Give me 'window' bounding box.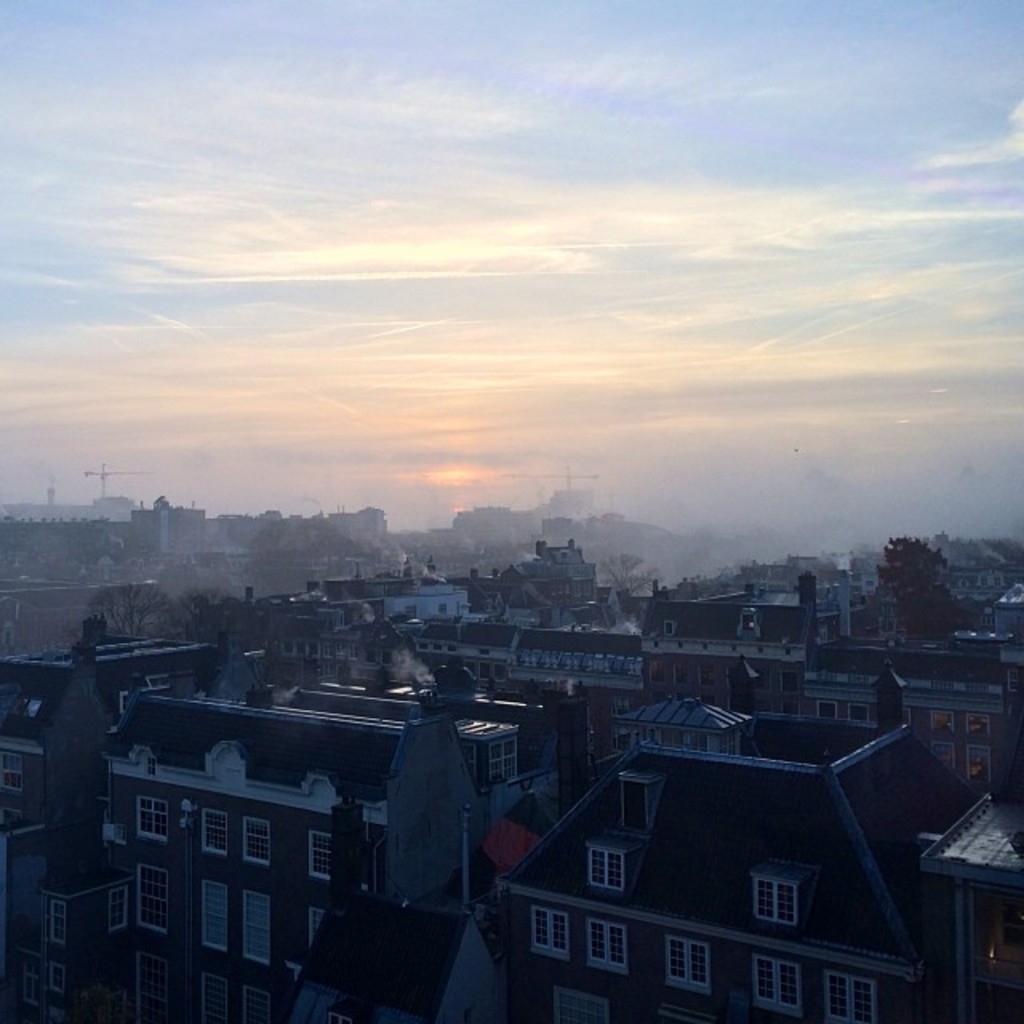
242/818/275/874.
